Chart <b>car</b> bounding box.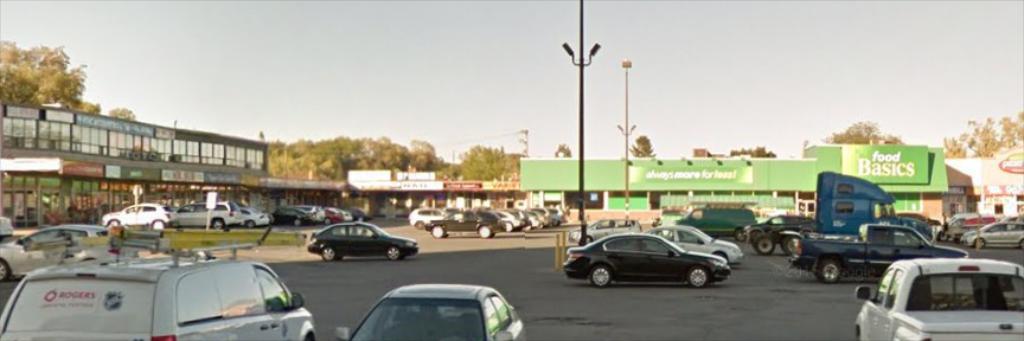
Charted: 101/201/270/230.
